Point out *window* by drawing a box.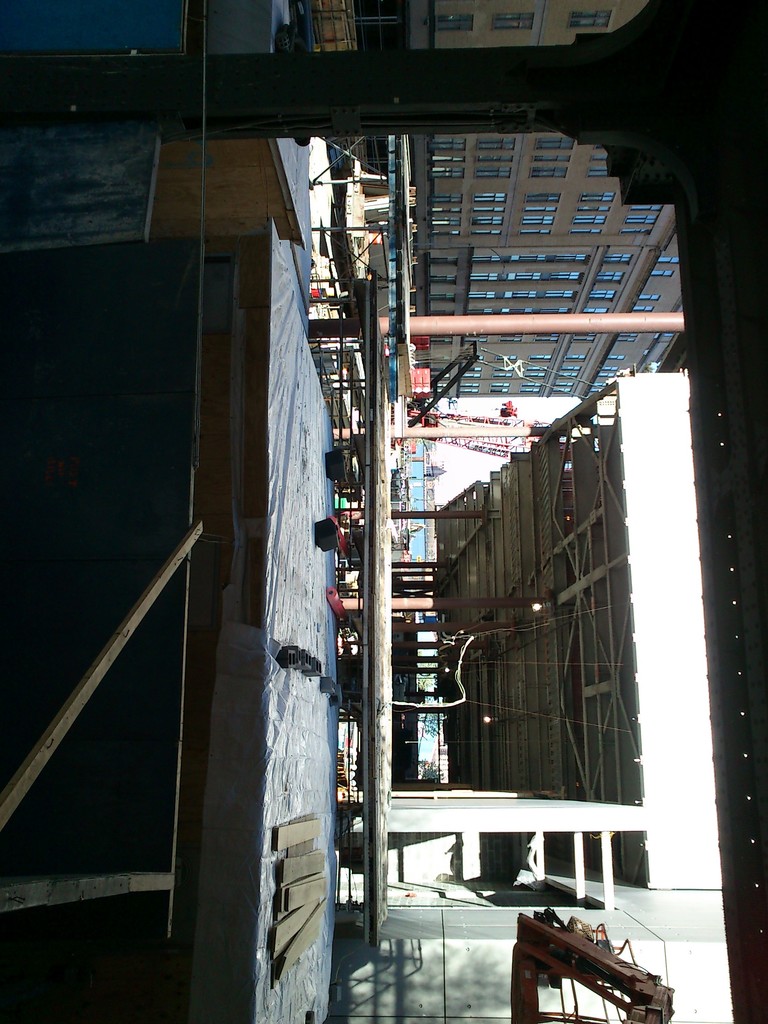
bbox=[476, 167, 513, 179].
